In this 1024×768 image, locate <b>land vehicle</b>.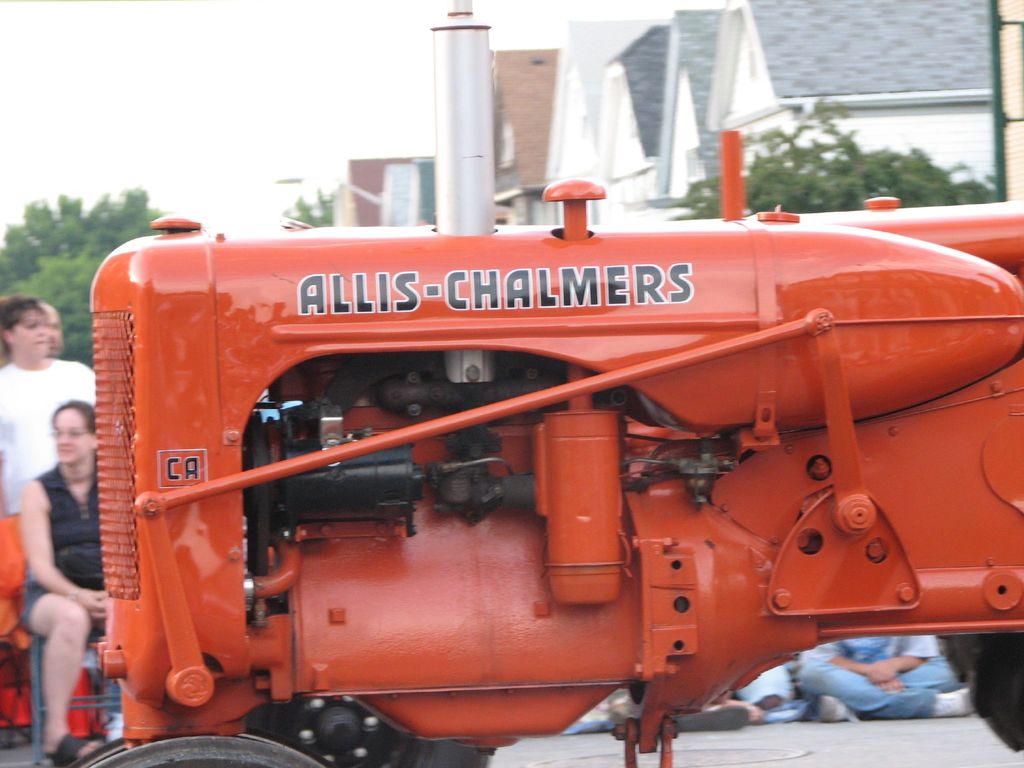
Bounding box: [31,201,1023,757].
